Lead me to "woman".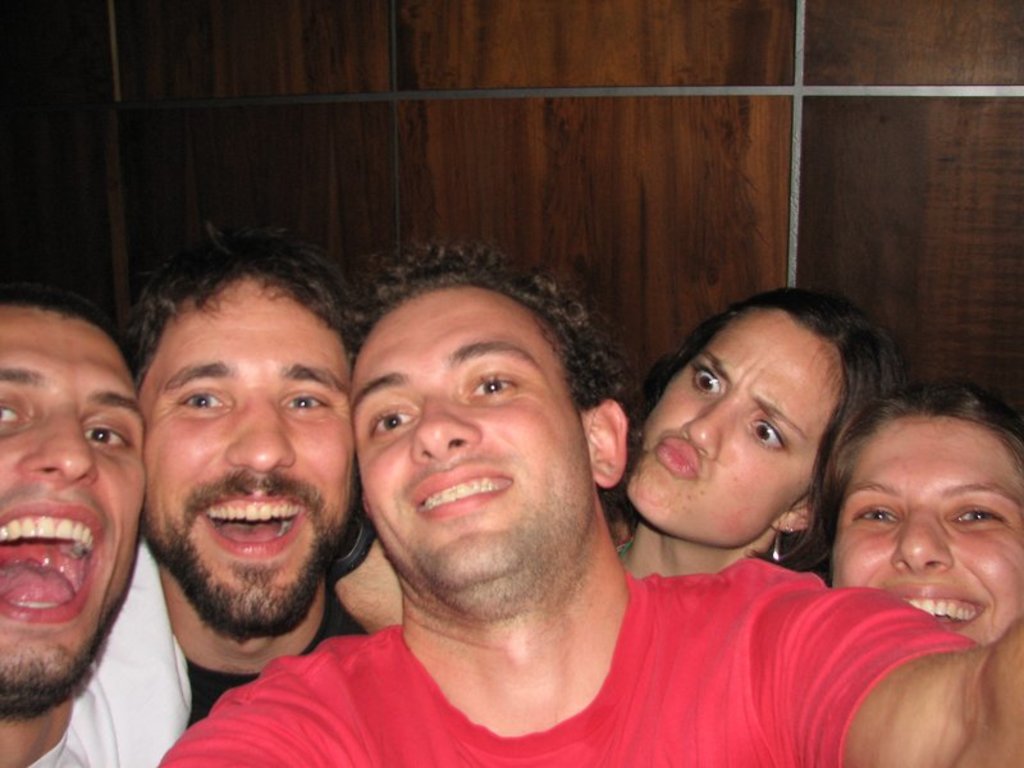
Lead to locate(612, 275, 914, 581).
